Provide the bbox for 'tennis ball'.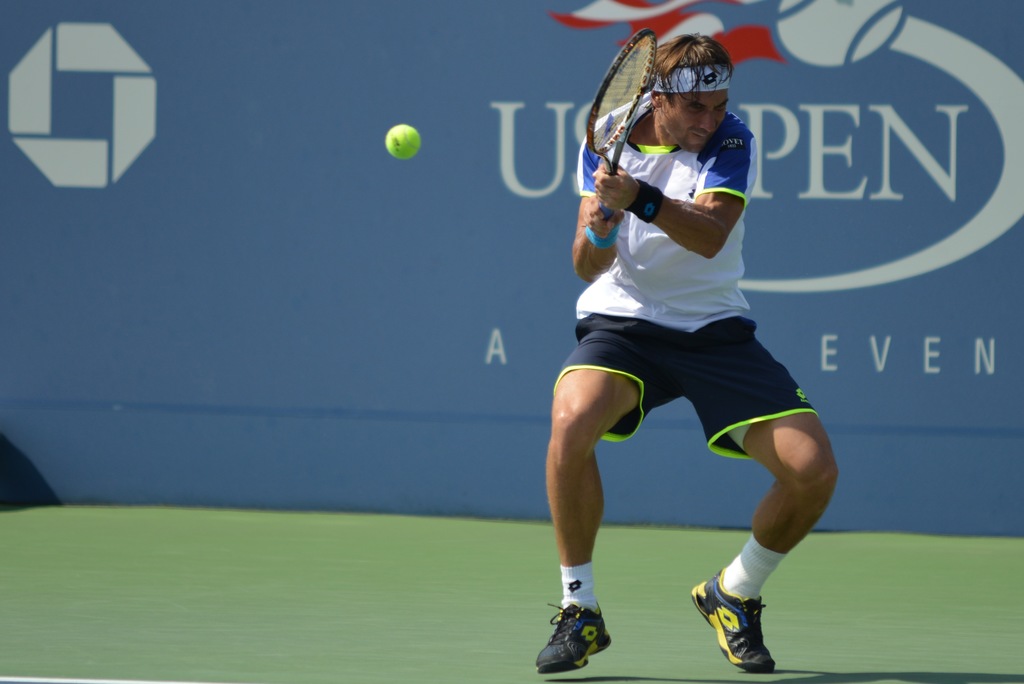
bbox(386, 124, 419, 159).
